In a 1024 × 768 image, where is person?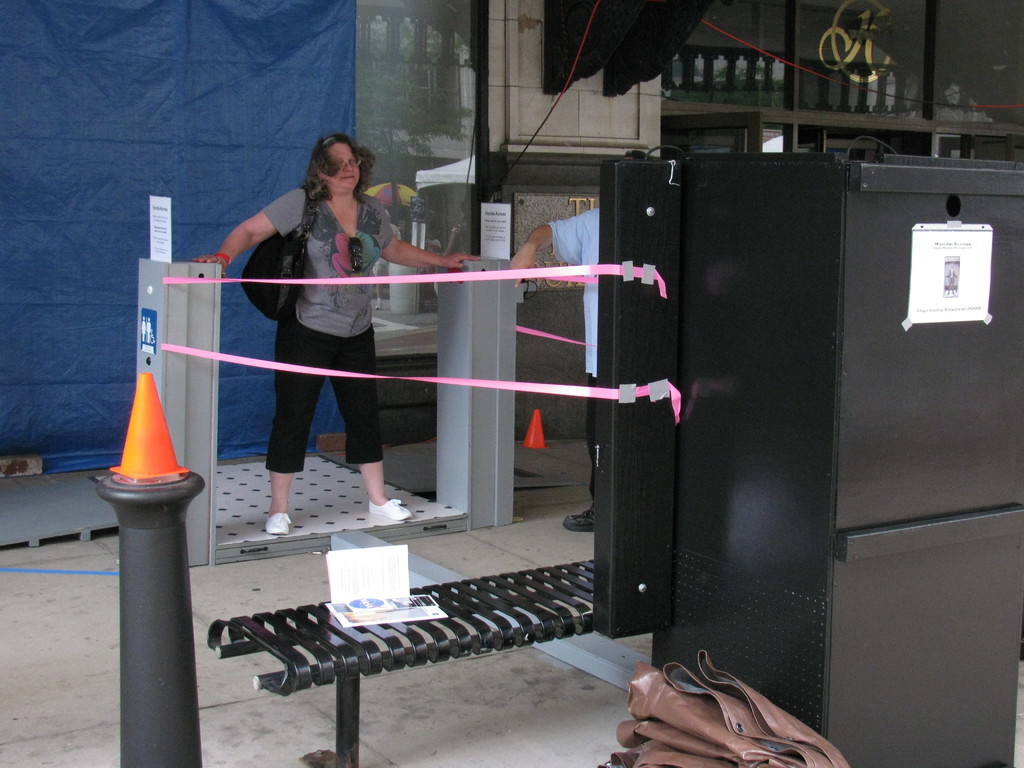
bbox(199, 134, 483, 532).
